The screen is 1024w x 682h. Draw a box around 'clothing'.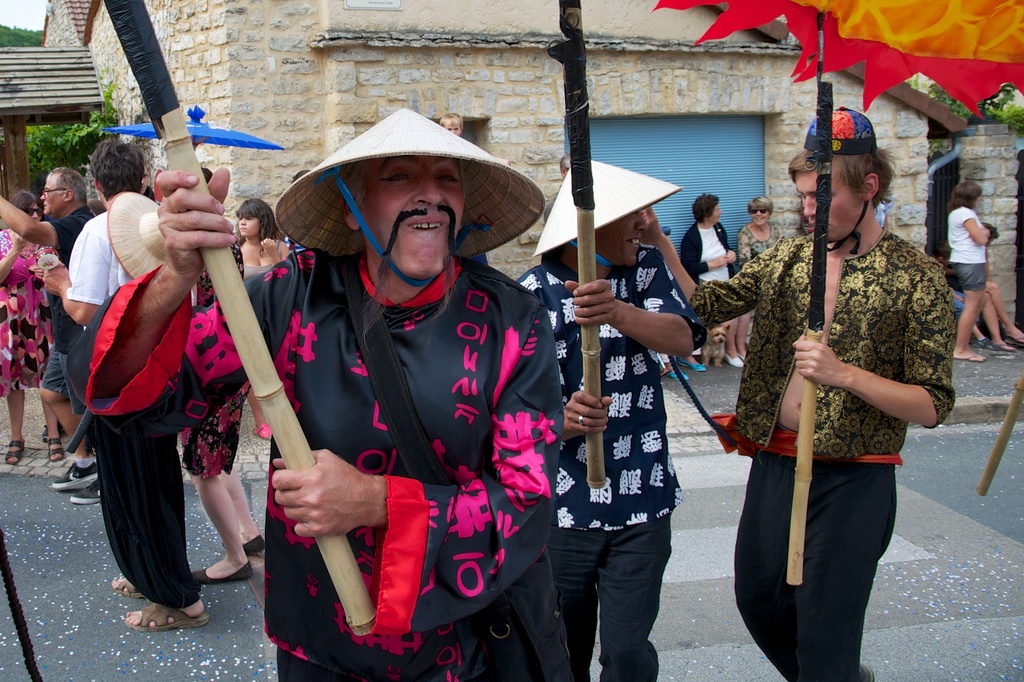
crop(56, 186, 134, 303).
